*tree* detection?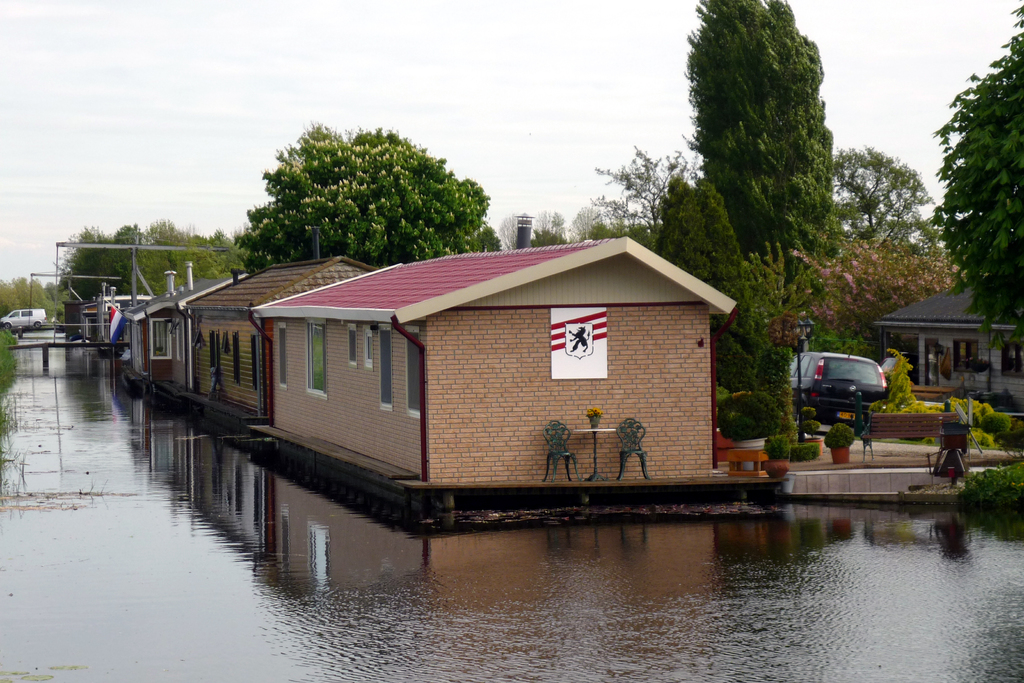
[x1=228, y1=120, x2=497, y2=273]
